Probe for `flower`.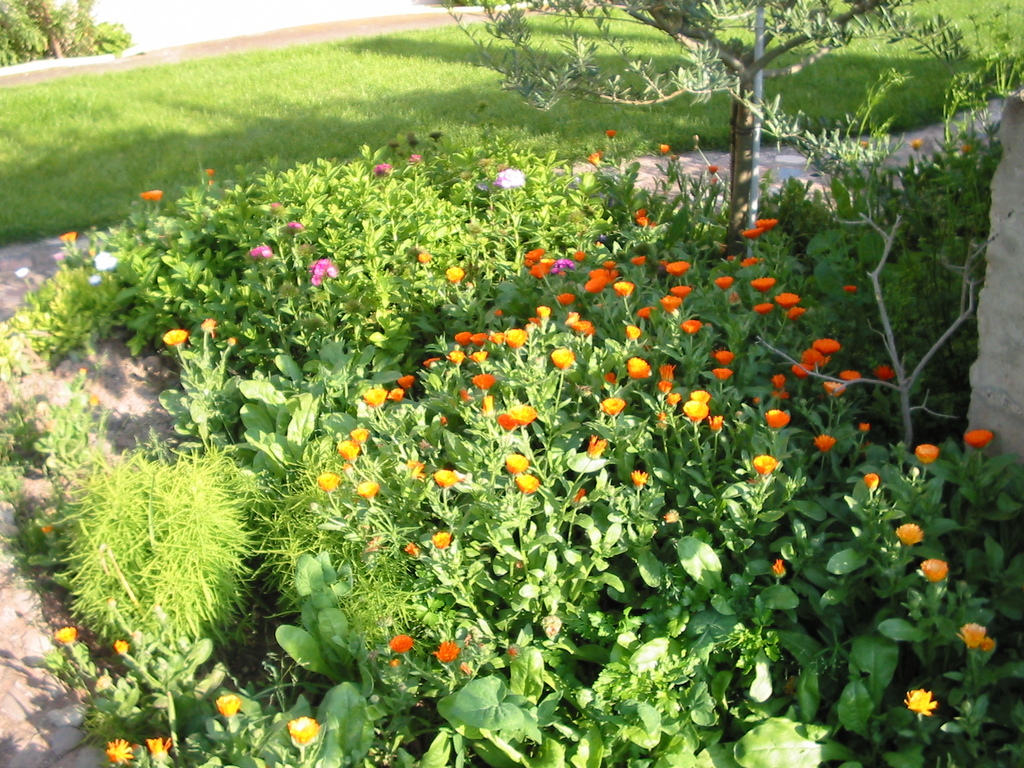
Probe result: rect(160, 326, 192, 347).
